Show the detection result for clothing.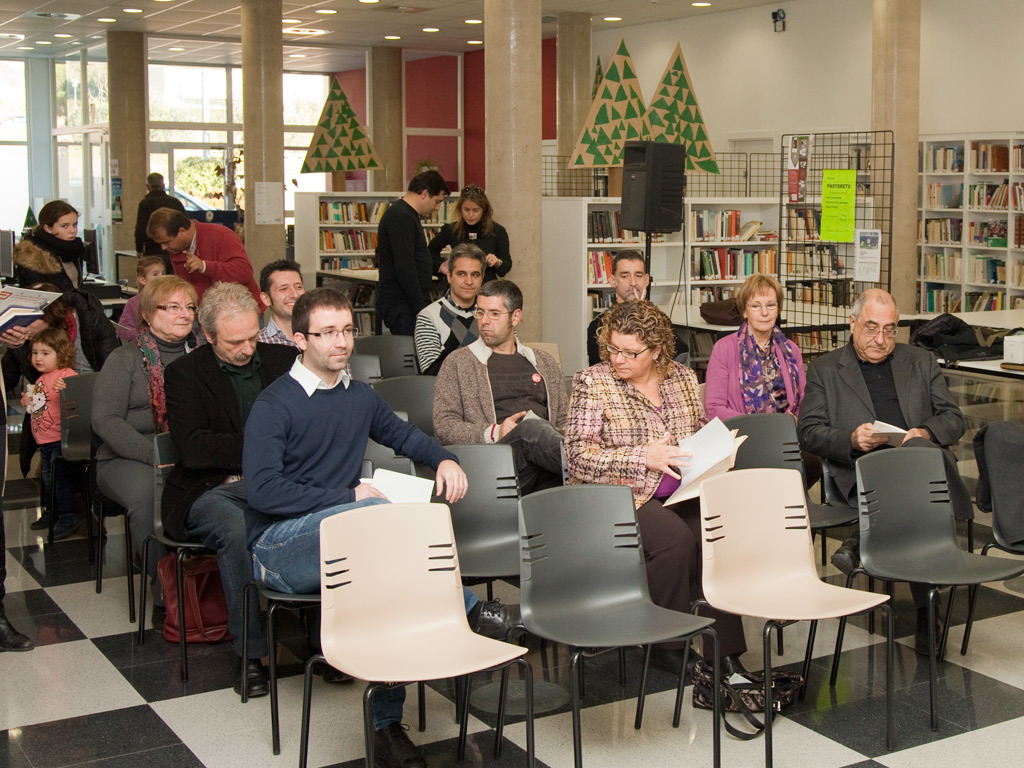
bbox=[257, 311, 301, 352].
